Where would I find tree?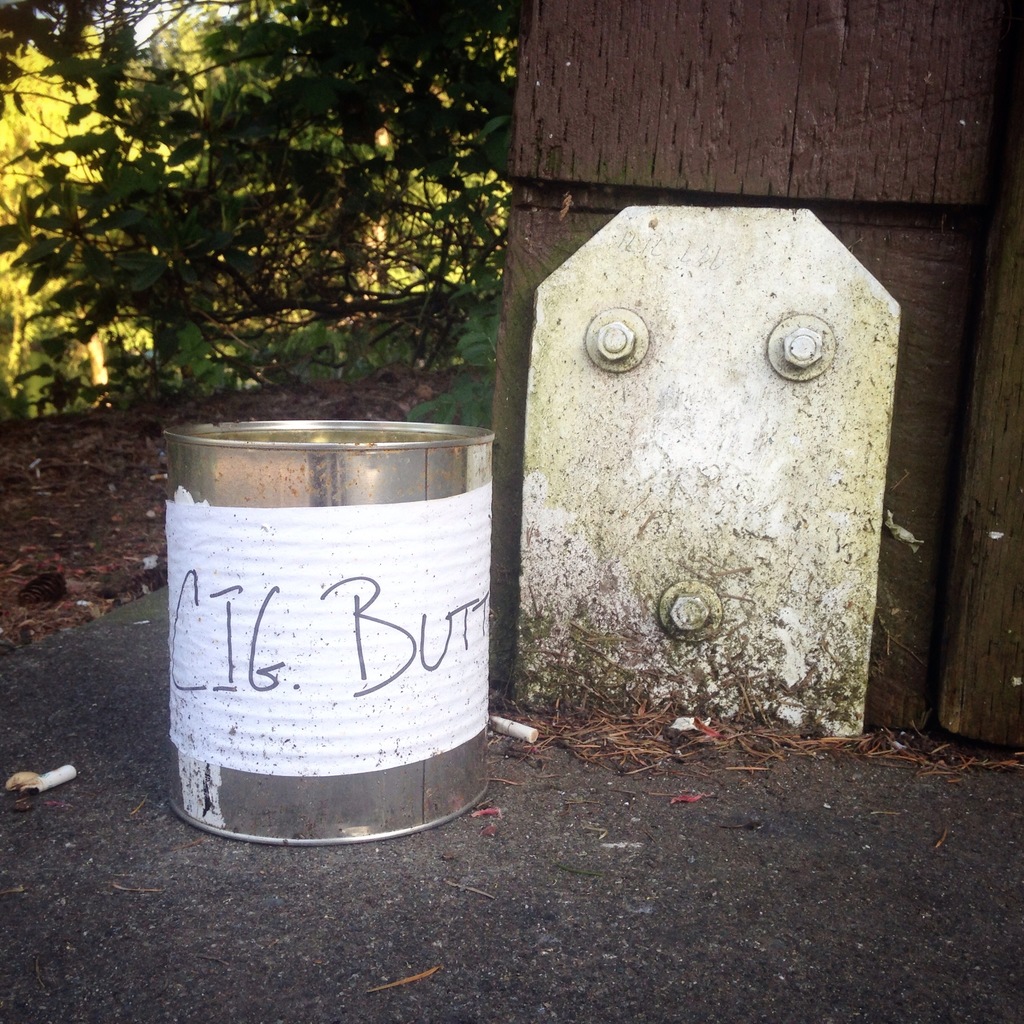
At {"left": 0, "top": 0, "right": 525, "bottom": 421}.
